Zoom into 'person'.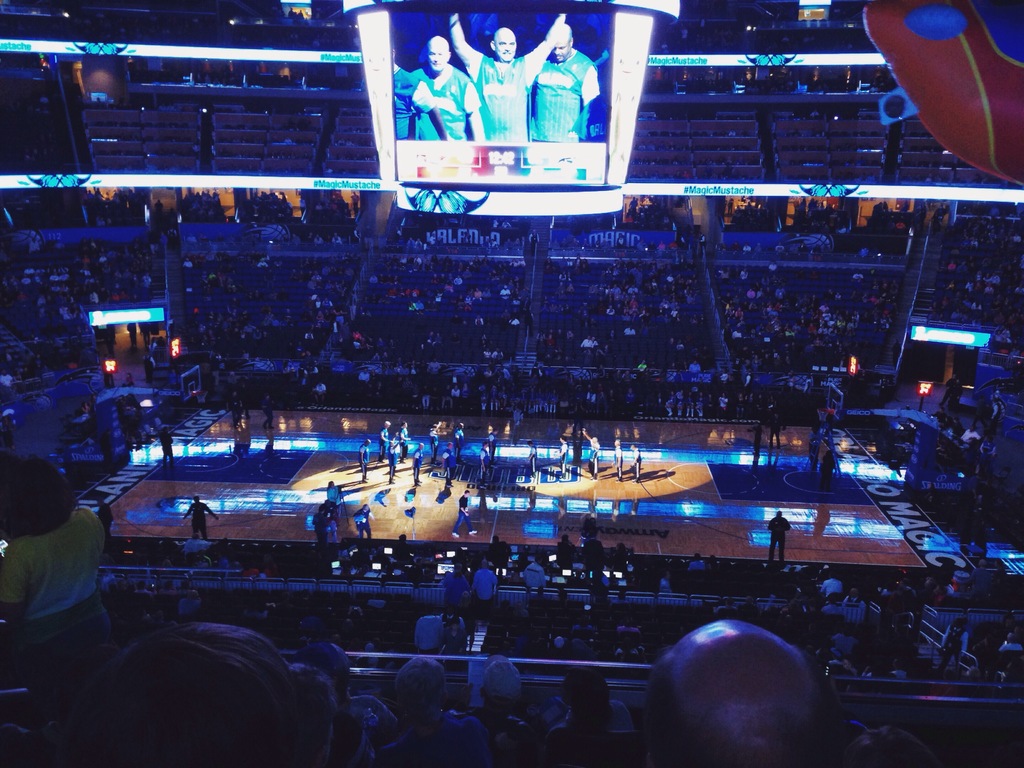
Zoom target: (477,335,491,346).
